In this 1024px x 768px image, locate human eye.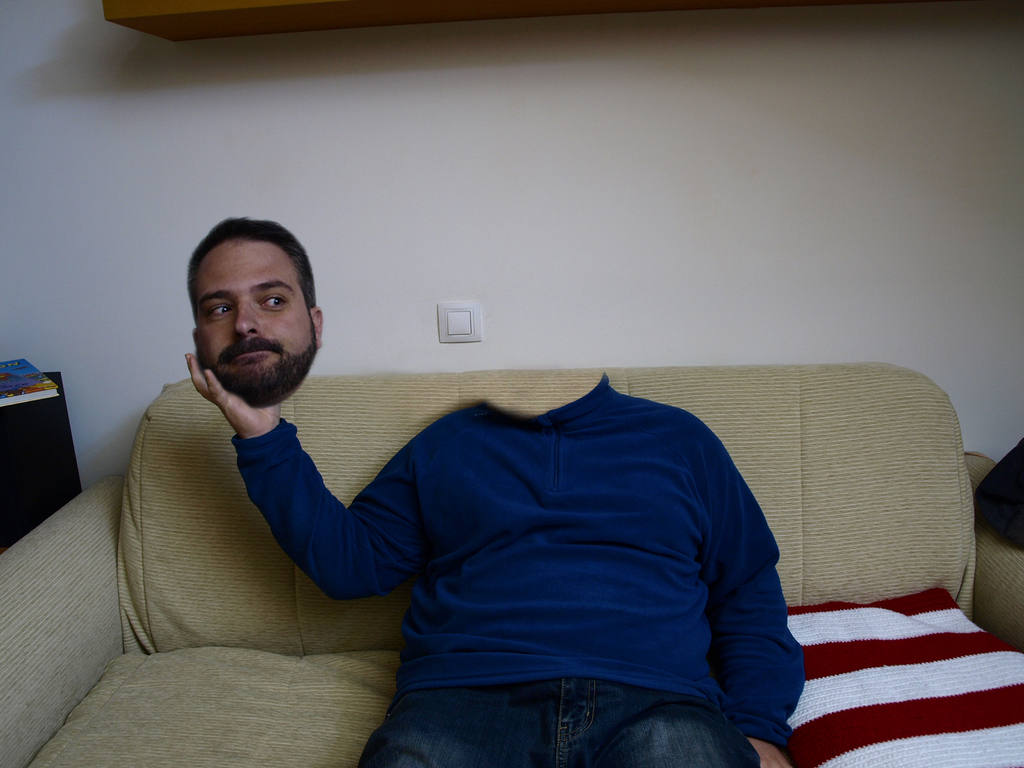
Bounding box: (203, 302, 230, 316).
